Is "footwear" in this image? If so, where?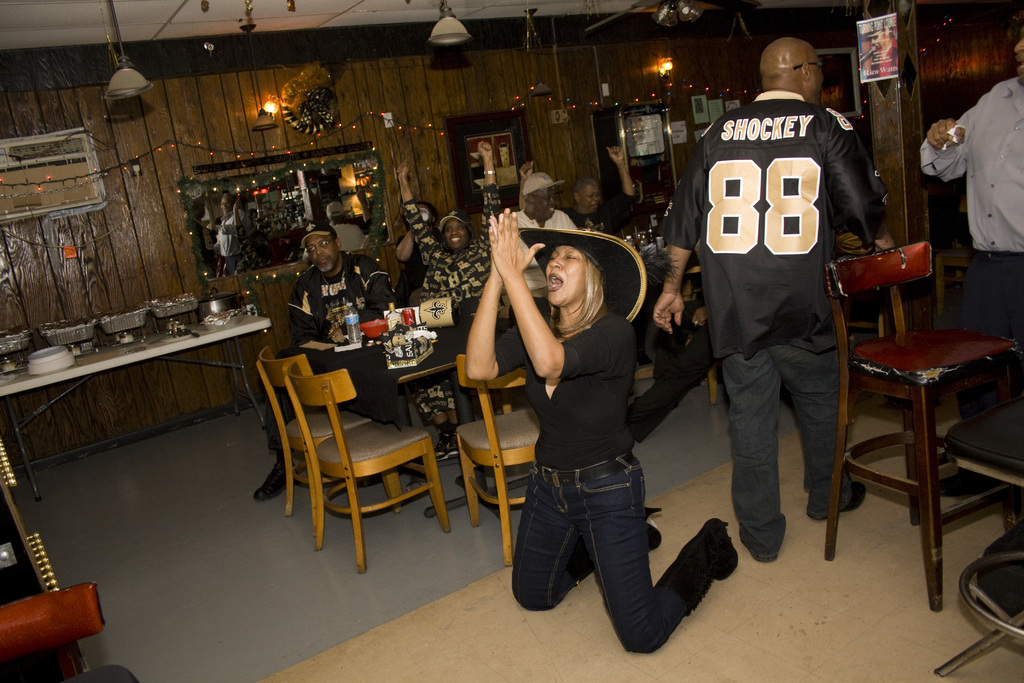
Yes, at Rect(716, 519, 739, 580).
